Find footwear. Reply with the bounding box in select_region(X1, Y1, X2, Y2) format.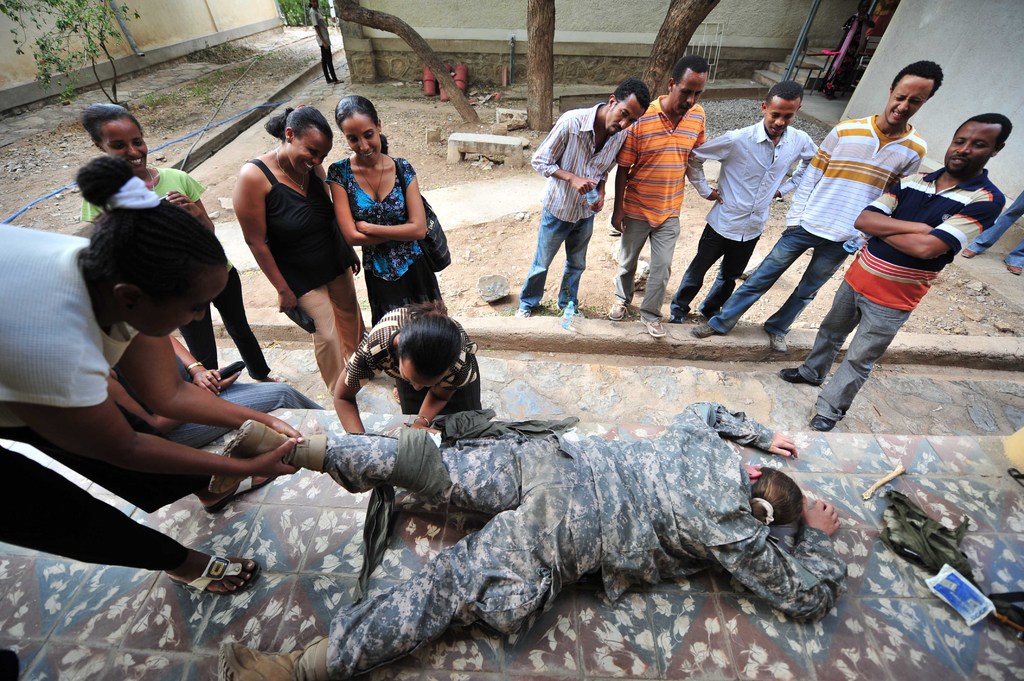
select_region(202, 419, 324, 492).
